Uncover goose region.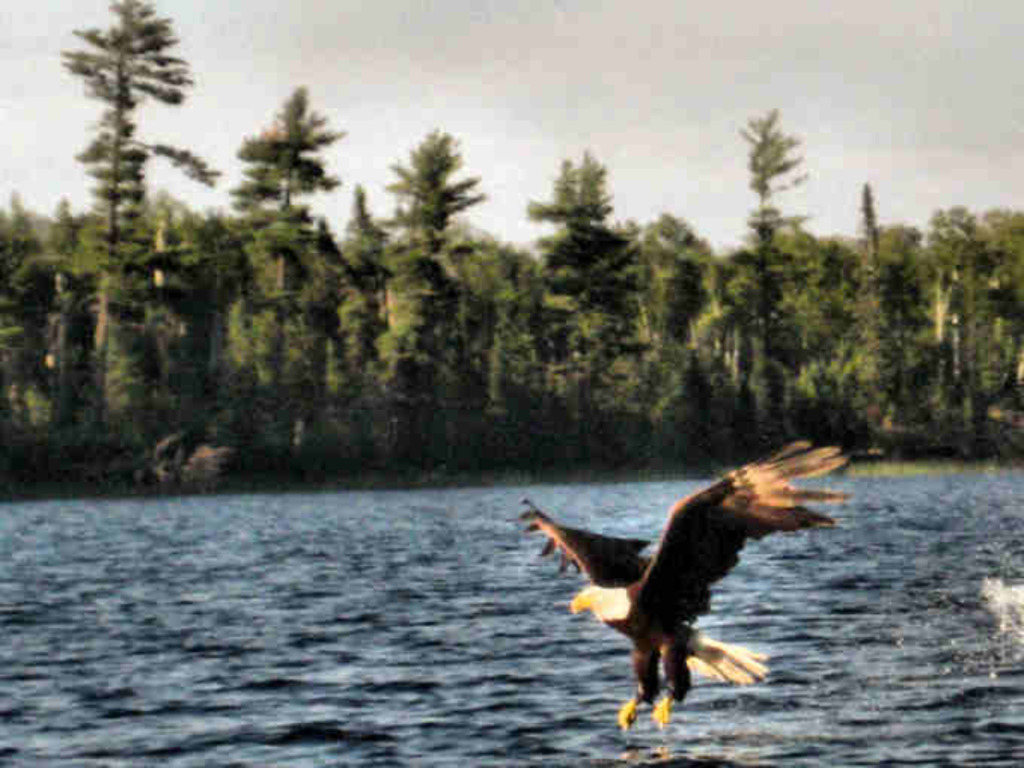
Uncovered: 518, 443, 845, 730.
